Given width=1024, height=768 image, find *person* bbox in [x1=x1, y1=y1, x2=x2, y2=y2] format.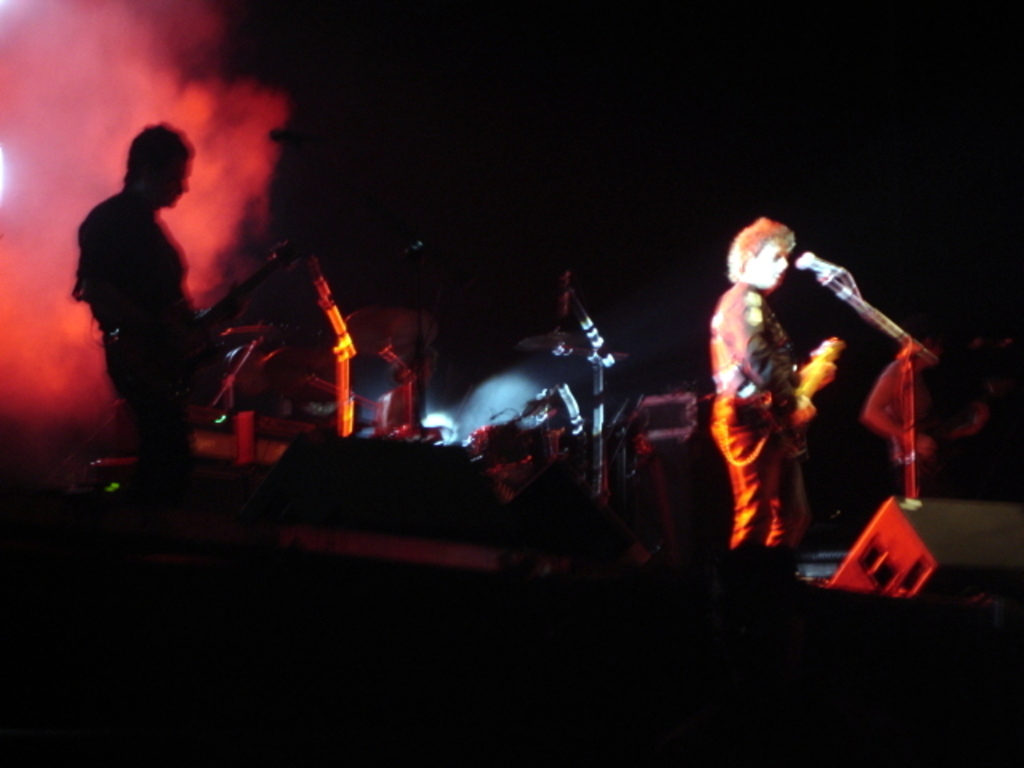
[x1=706, y1=213, x2=843, y2=571].
